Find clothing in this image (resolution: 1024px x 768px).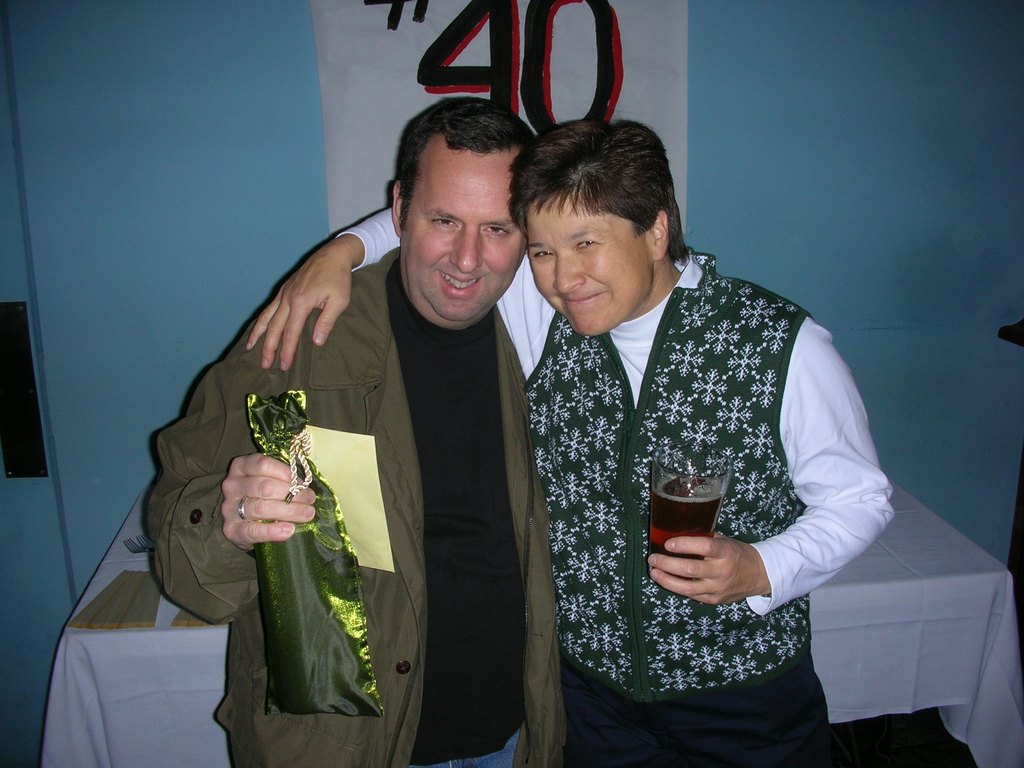
[x1=475, y1=231, x2=901, y2=733].
